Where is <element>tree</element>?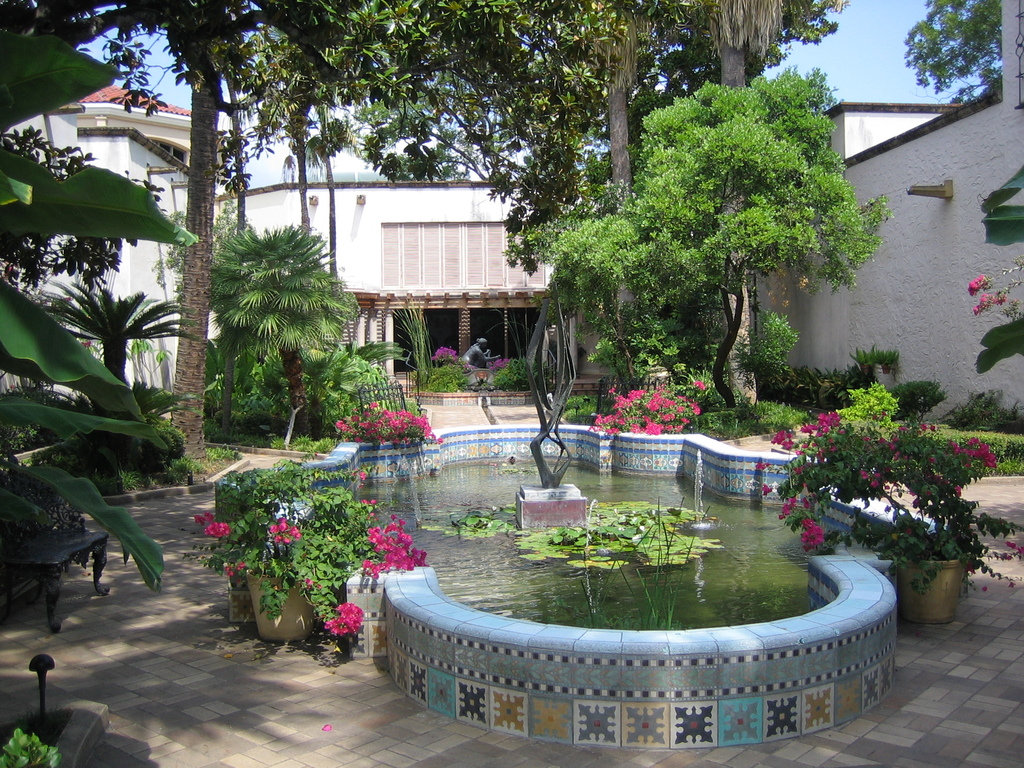
[0,31,183,593].
